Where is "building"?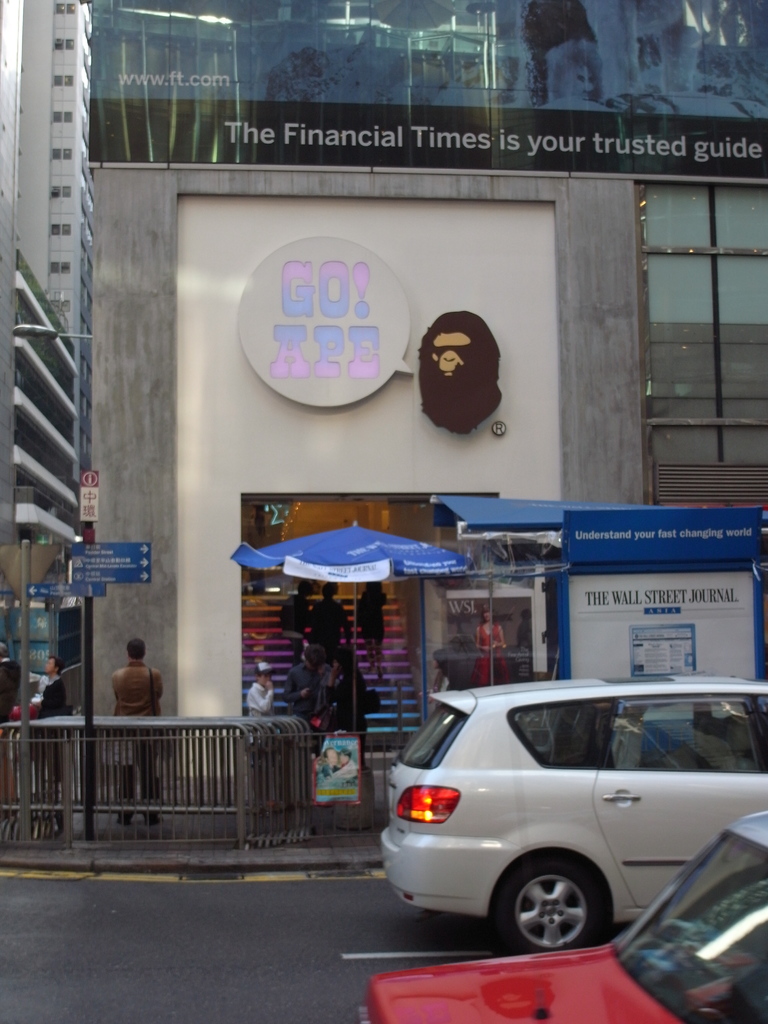
(x1=0, y1=0, x2=90, y2=669).
